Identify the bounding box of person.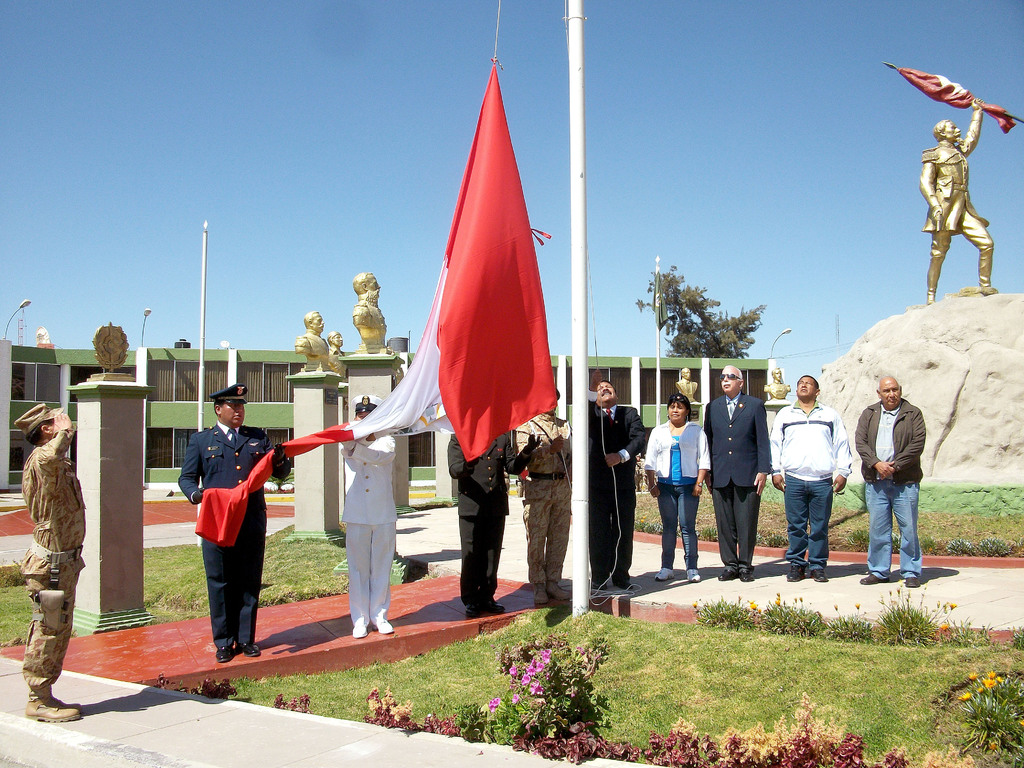
crop(701, 364, 774, 582).
